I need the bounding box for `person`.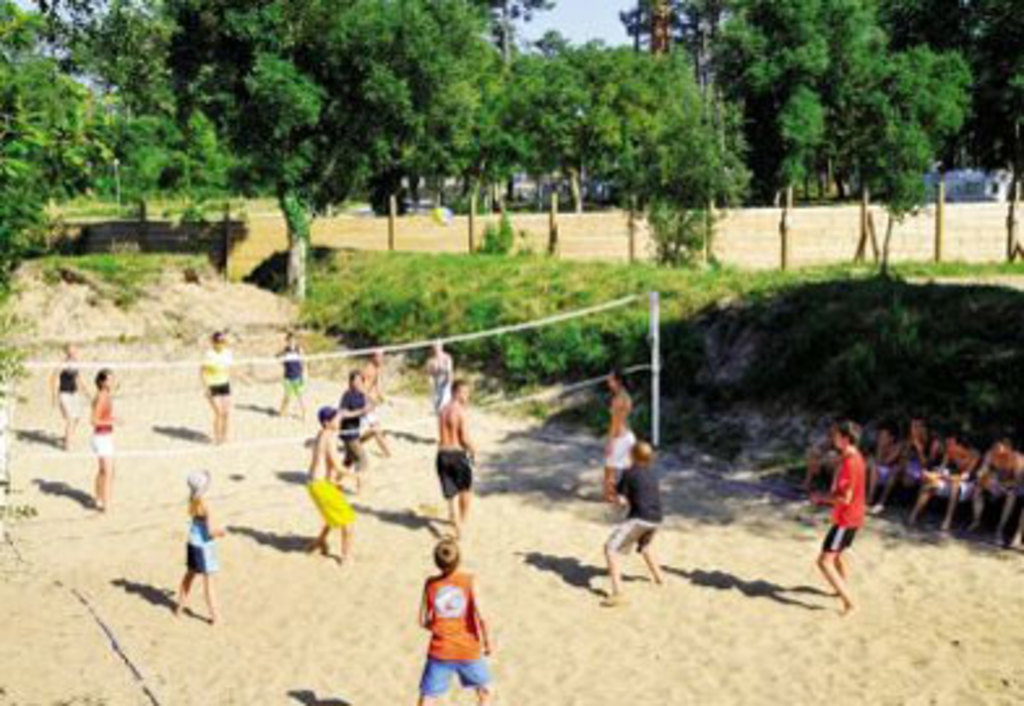
Here it is: [x1=907, y1=432, x2=980, y2=544].
